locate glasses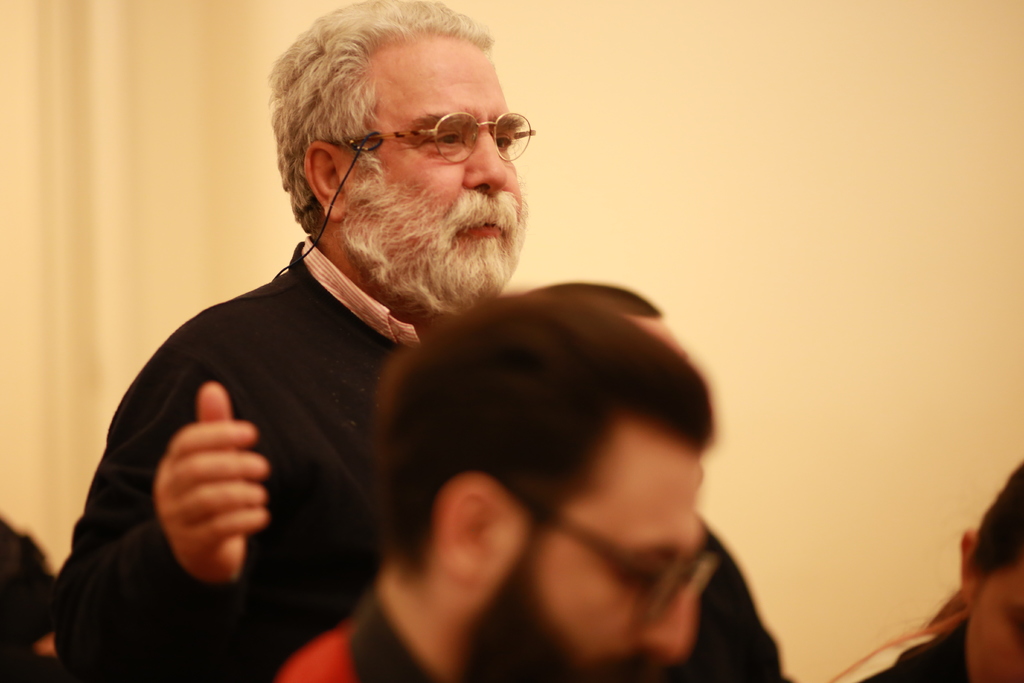
box(326, 110, 538, 162)
